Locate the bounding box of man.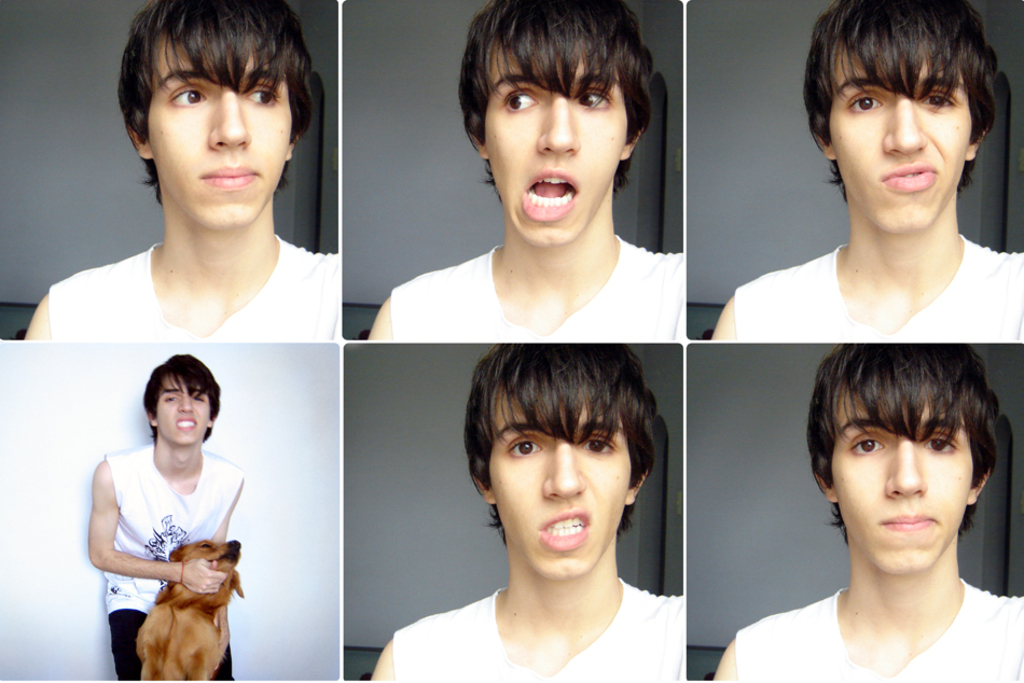
Bounding box: (left=86, top=351, right=245, bottom=680).
